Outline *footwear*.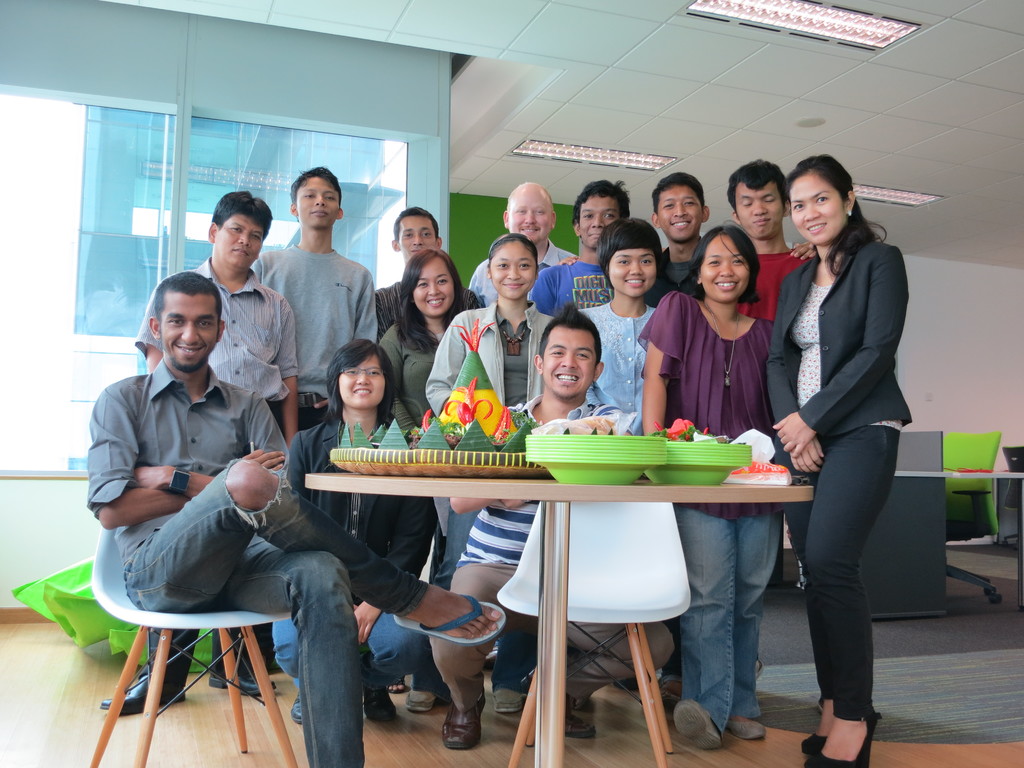
Outline: <box>392,586,509,655</box>.
